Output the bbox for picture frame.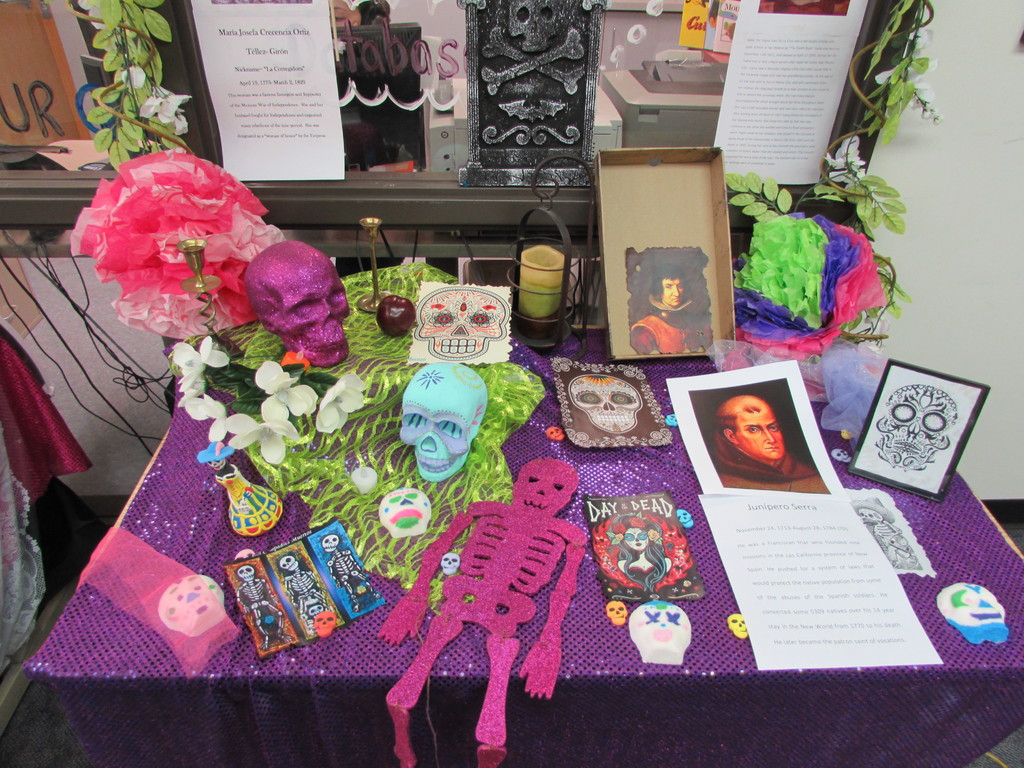
x1=847 y1=358 x2=993 y2=504.
